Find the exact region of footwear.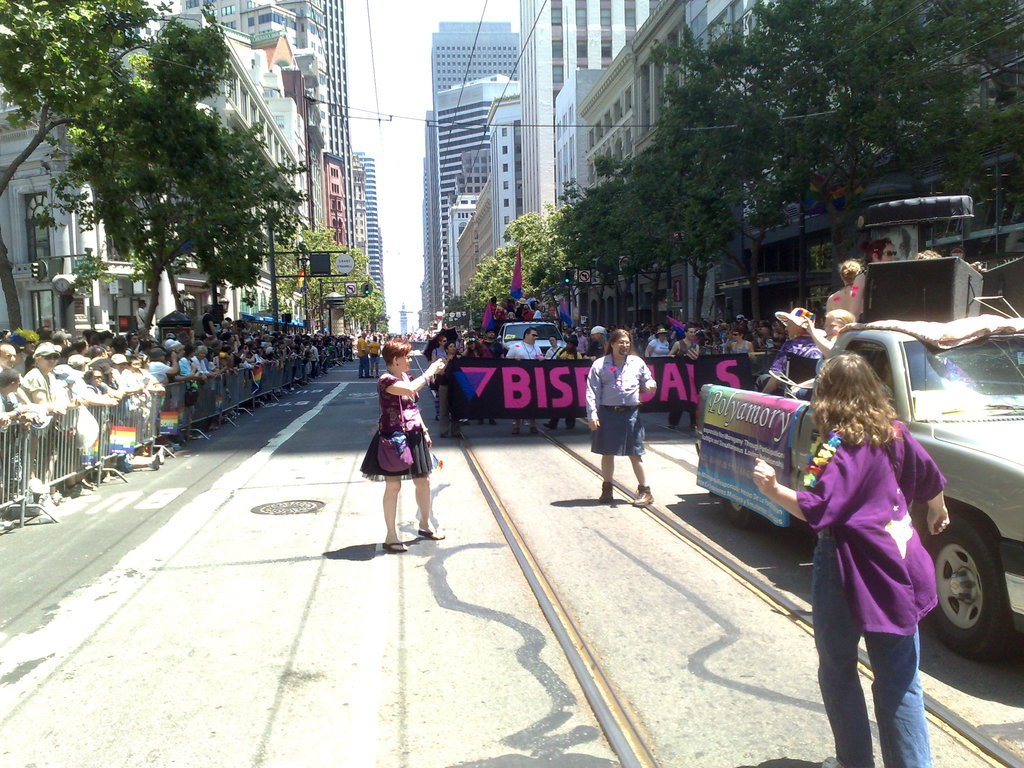
Exact region: 563/424/578/431.
